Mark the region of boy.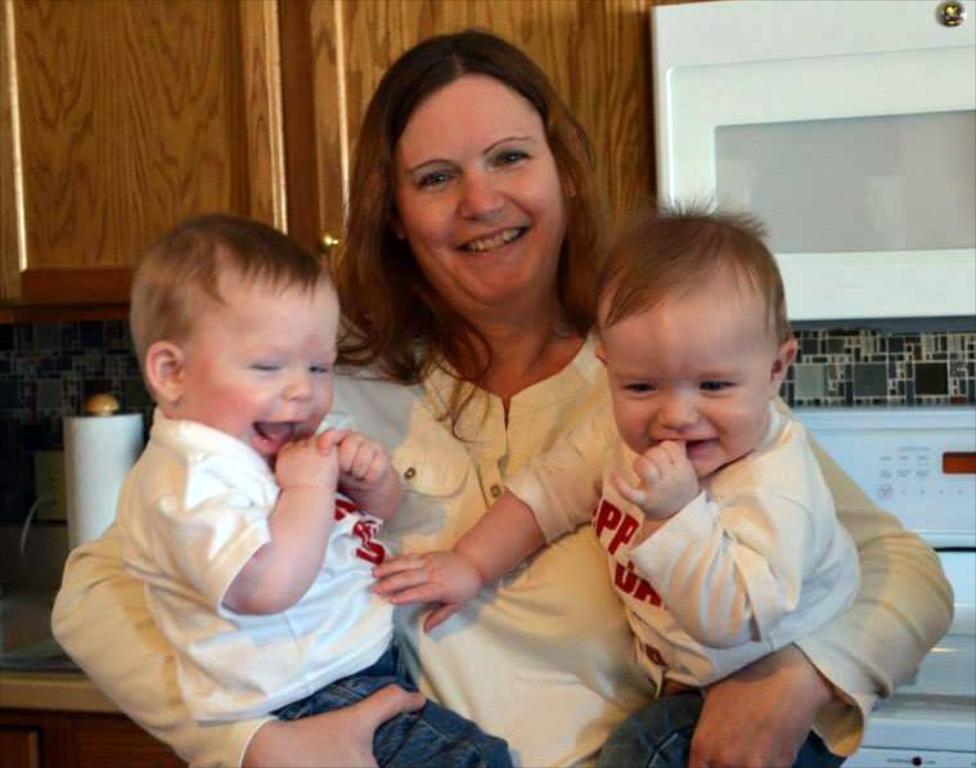
Region: 370,198,881,767.
